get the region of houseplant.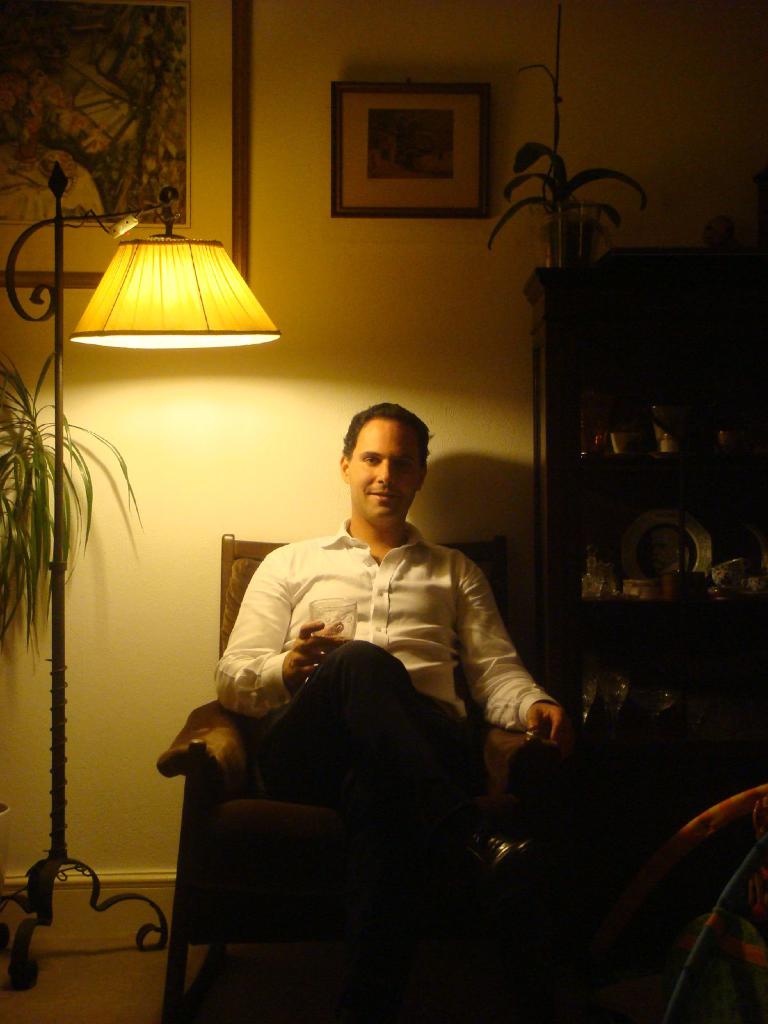
BBox(468, 145, 639, 403).
